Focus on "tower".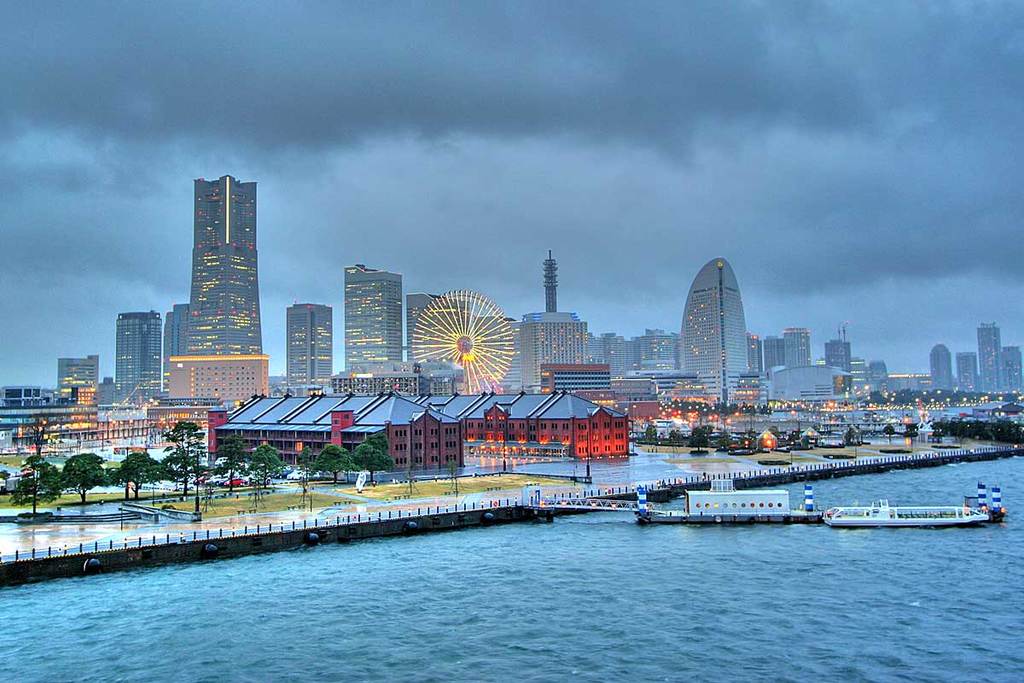
Focused at box=[826, 339, 845, 423].
